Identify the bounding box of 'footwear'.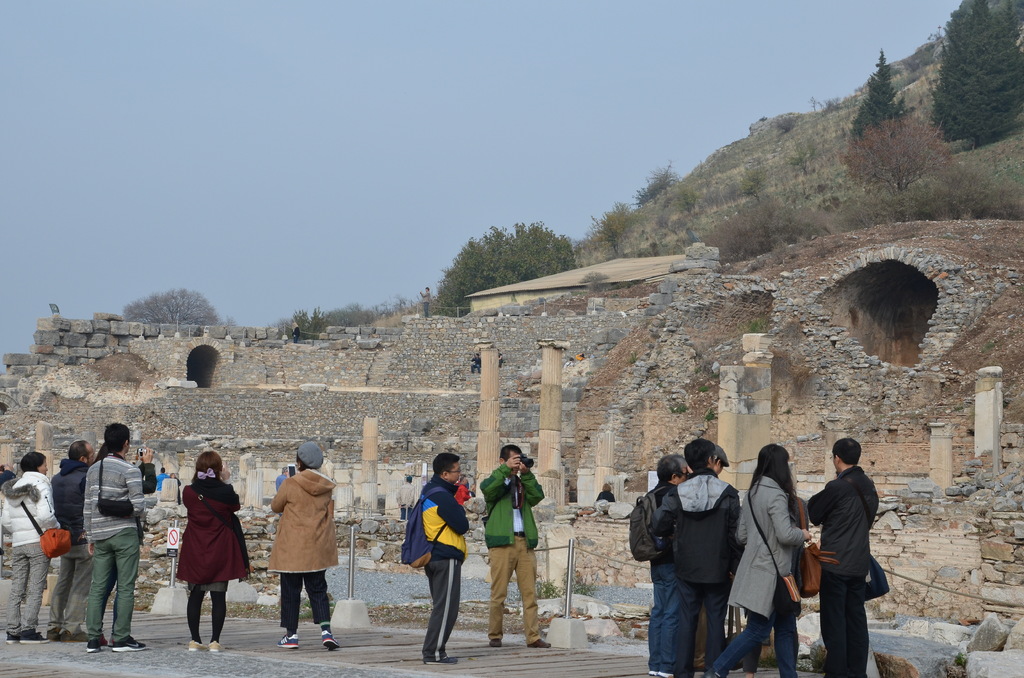
(x1=207, y1=640, x2=223, y2=654).
